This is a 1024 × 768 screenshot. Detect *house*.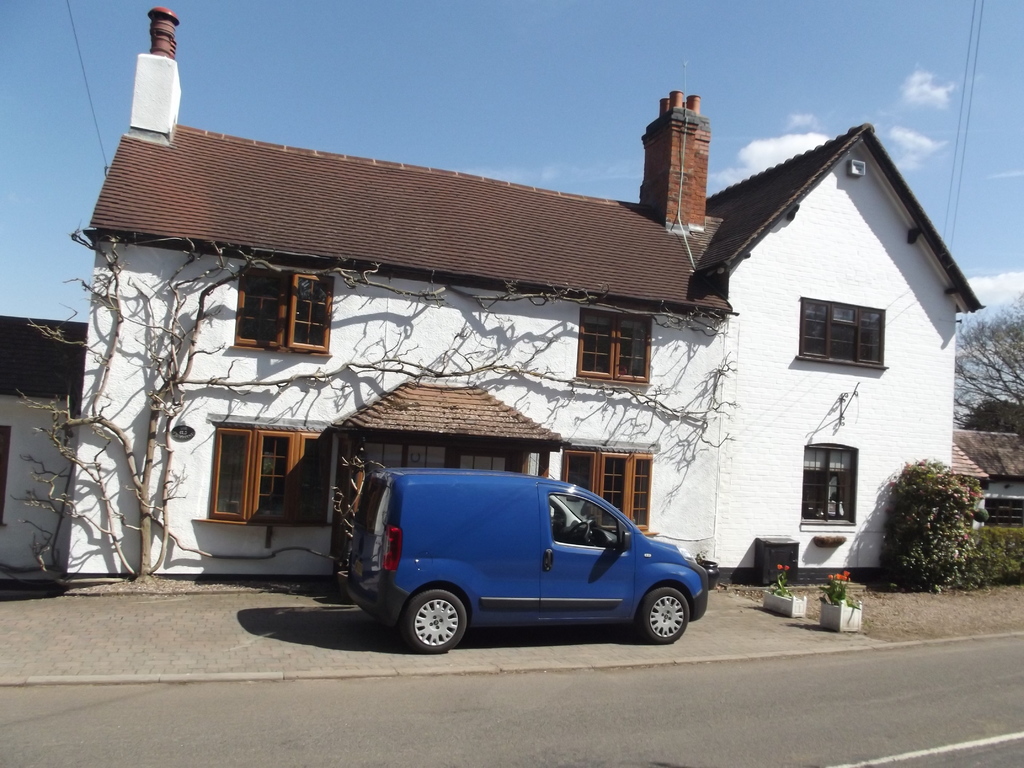
<region>53, 10, 979, 580</region>.
